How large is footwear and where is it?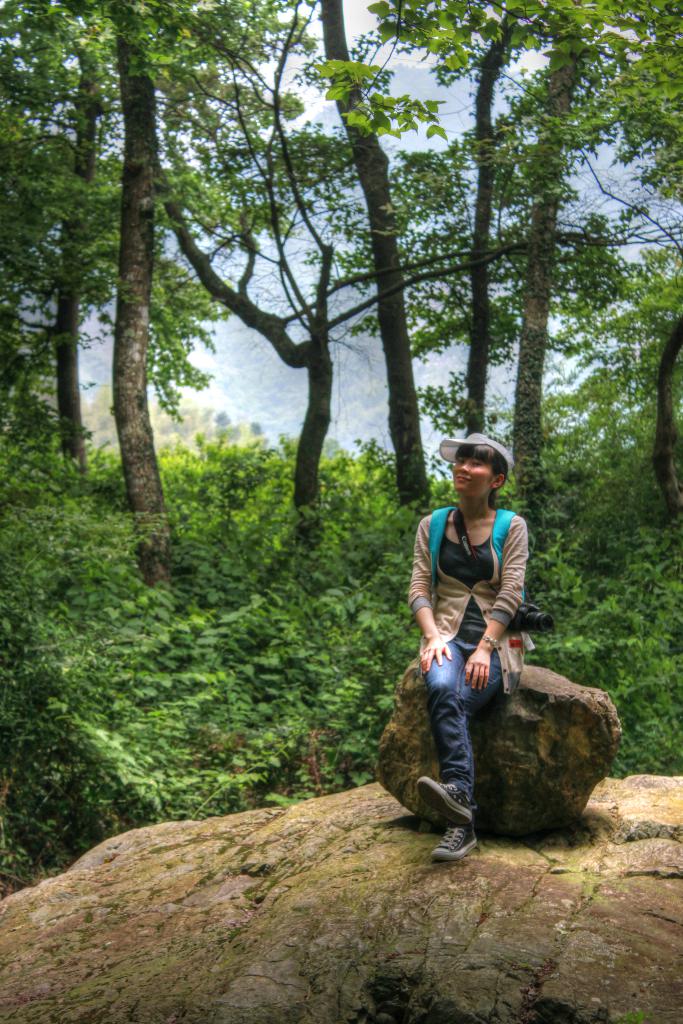
Bounding box: (415, 776, 472, 826).
